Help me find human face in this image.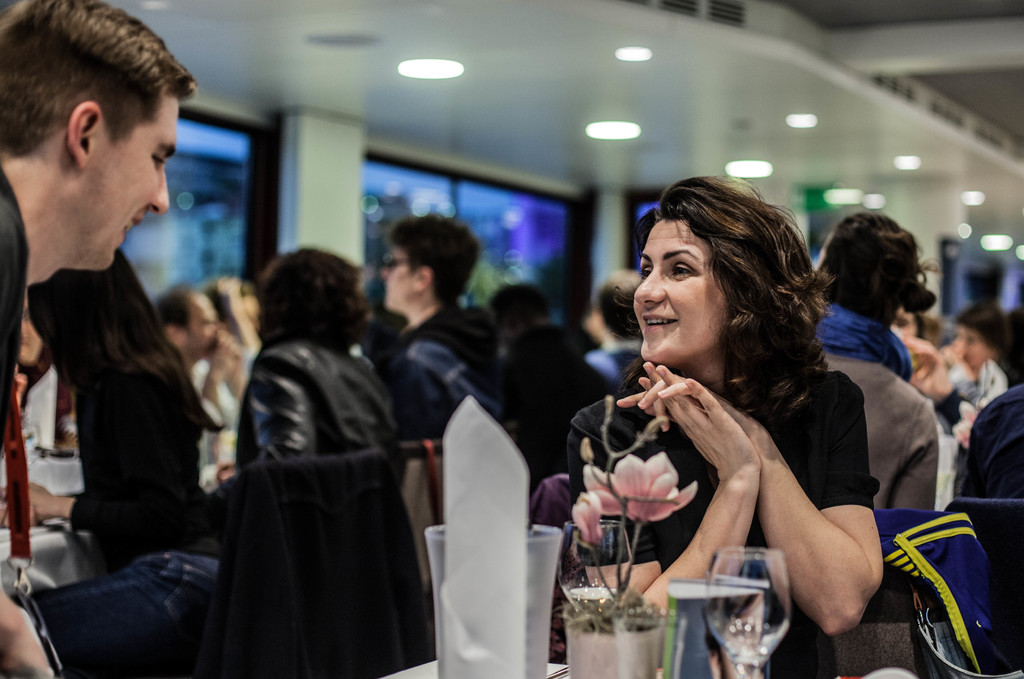
Found it: 958:327:988:366.
